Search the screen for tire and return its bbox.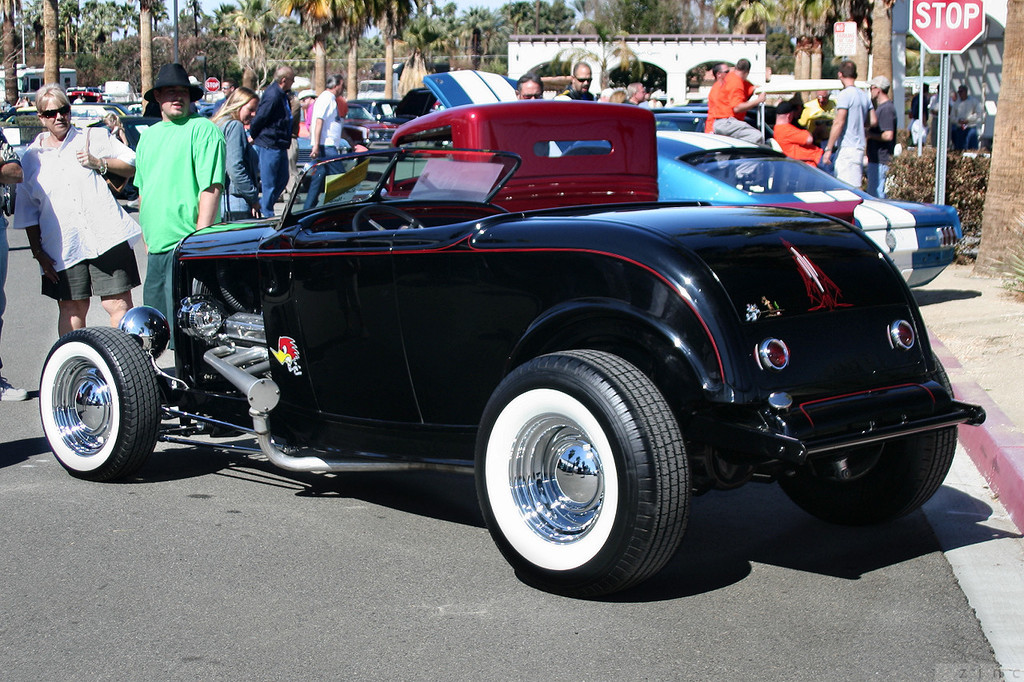
Found: (778, 361, 962, 533).
